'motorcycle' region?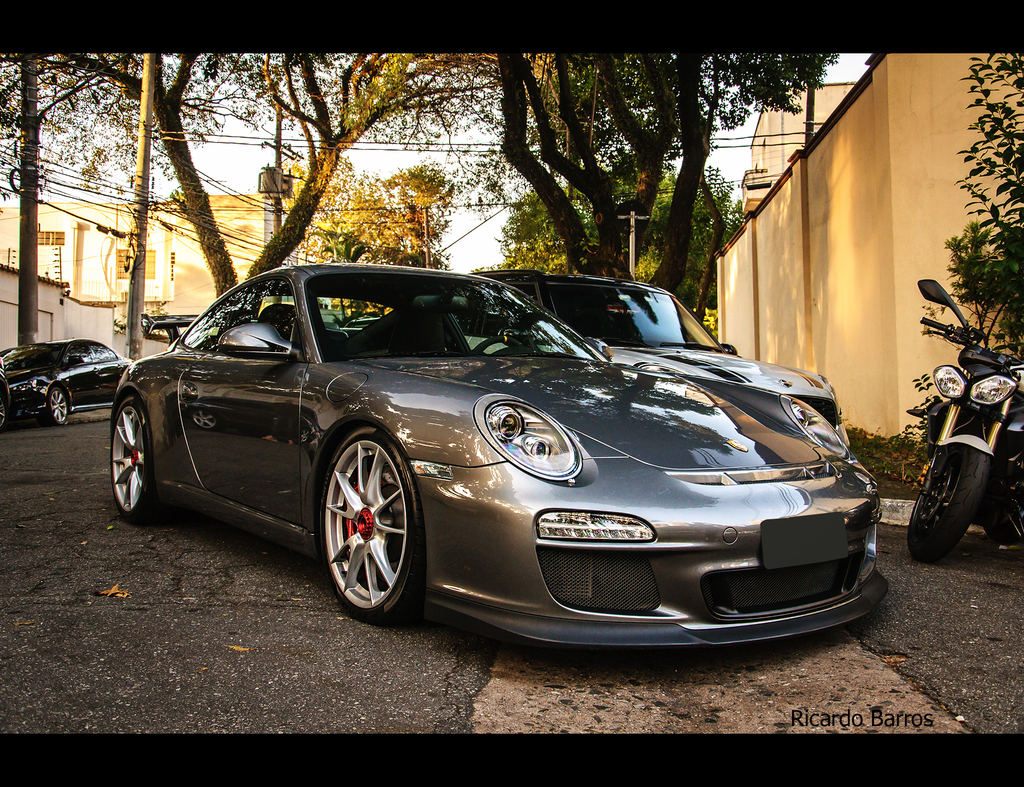
x1=913, y1=289, x2=1015, y2=572
